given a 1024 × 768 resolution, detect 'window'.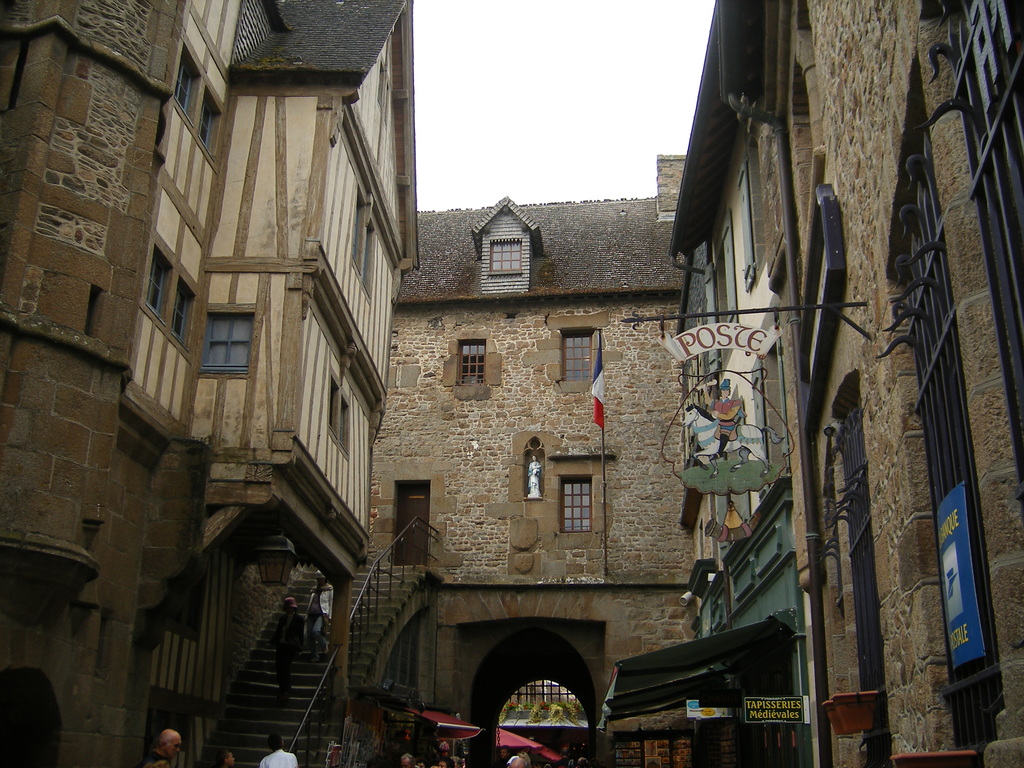
554/470/588/533.
